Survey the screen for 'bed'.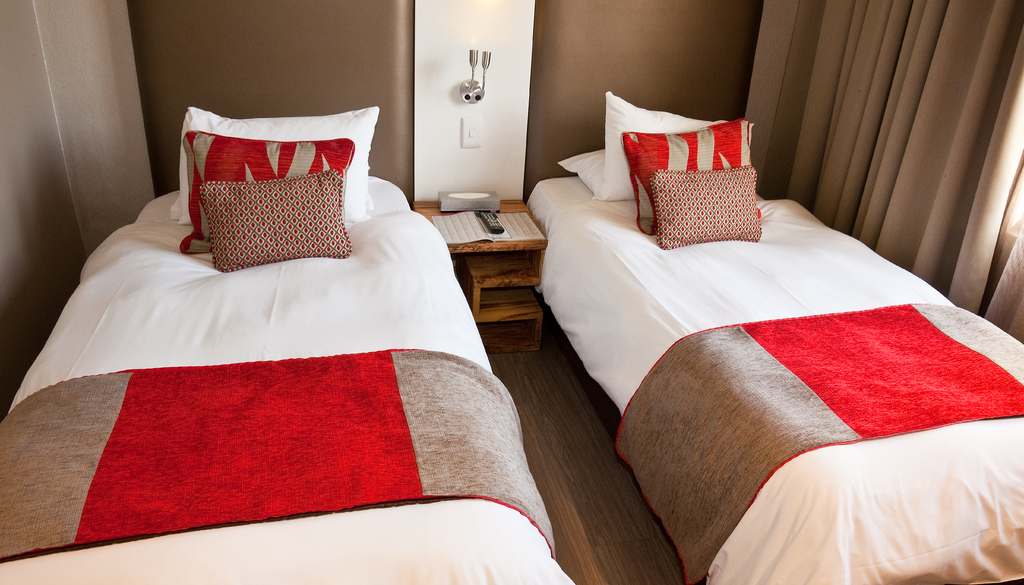
Survey found: (0, 175, 575, 584).
